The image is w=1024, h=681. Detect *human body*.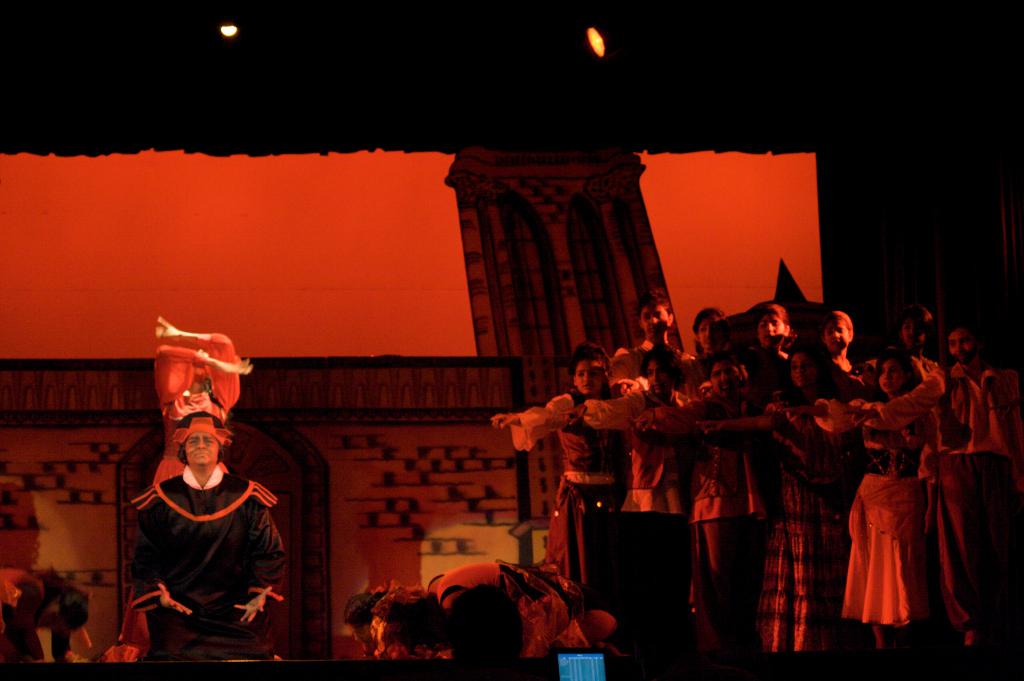
Detection: box=[609, 291, 701, 392].
